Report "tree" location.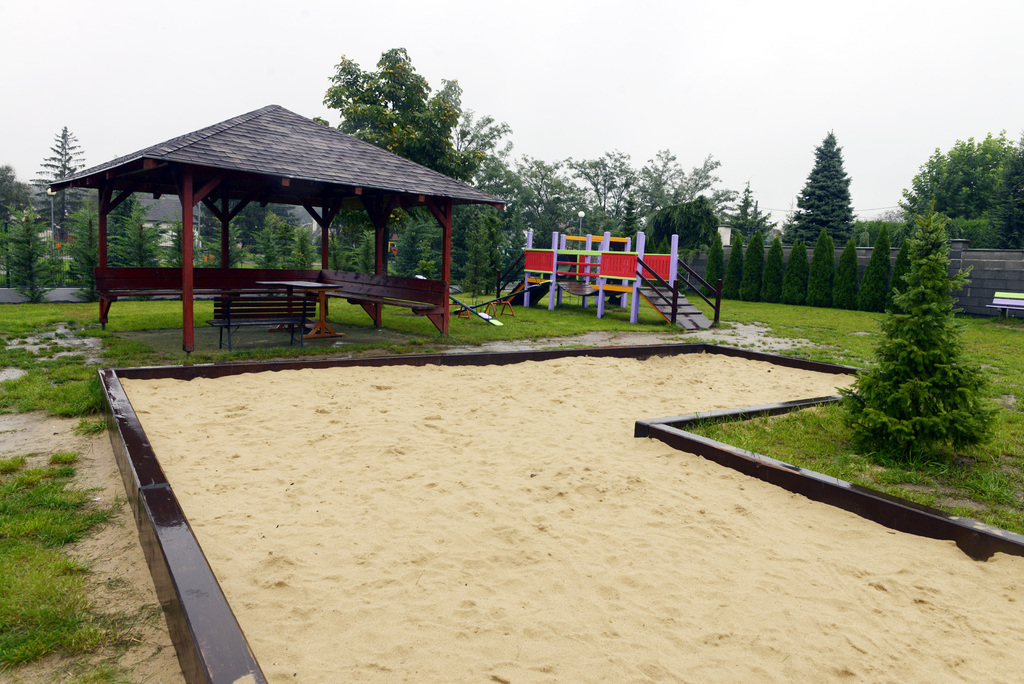
Report: left=246, top=204, right=292, bottom=276.
